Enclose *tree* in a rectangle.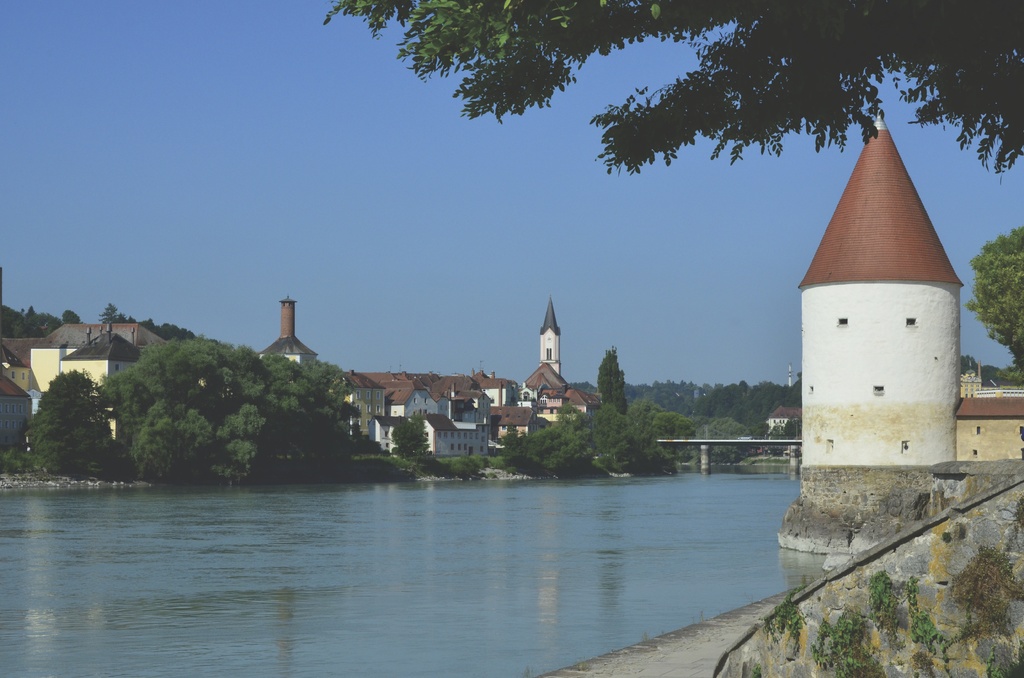
select_region(111, 340, 273, 479).
